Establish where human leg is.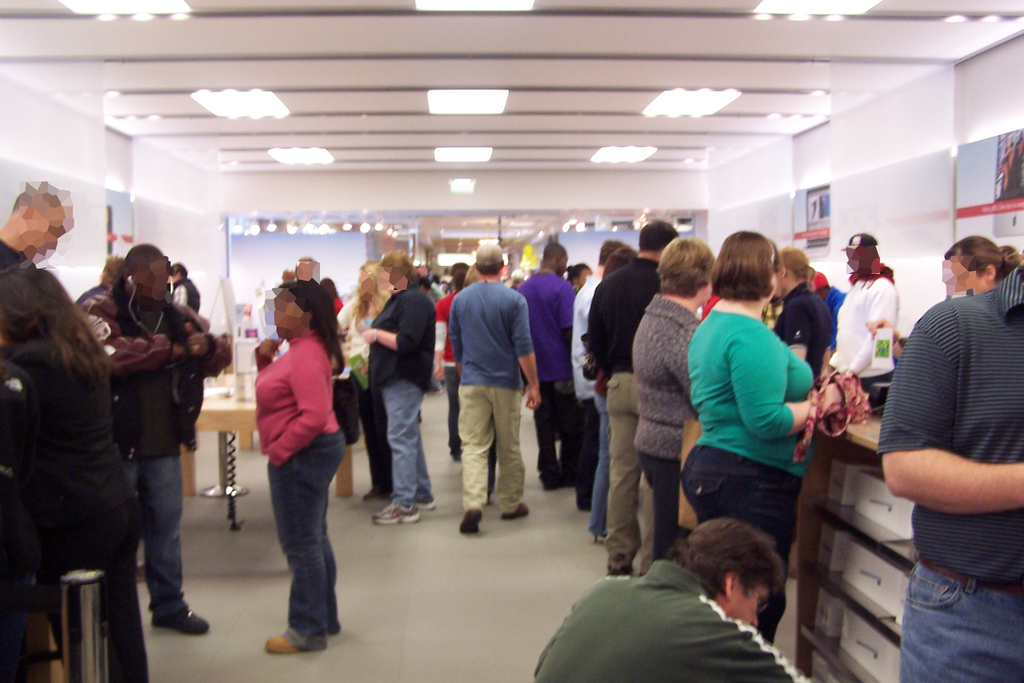
Established at 354,395,400,498.
